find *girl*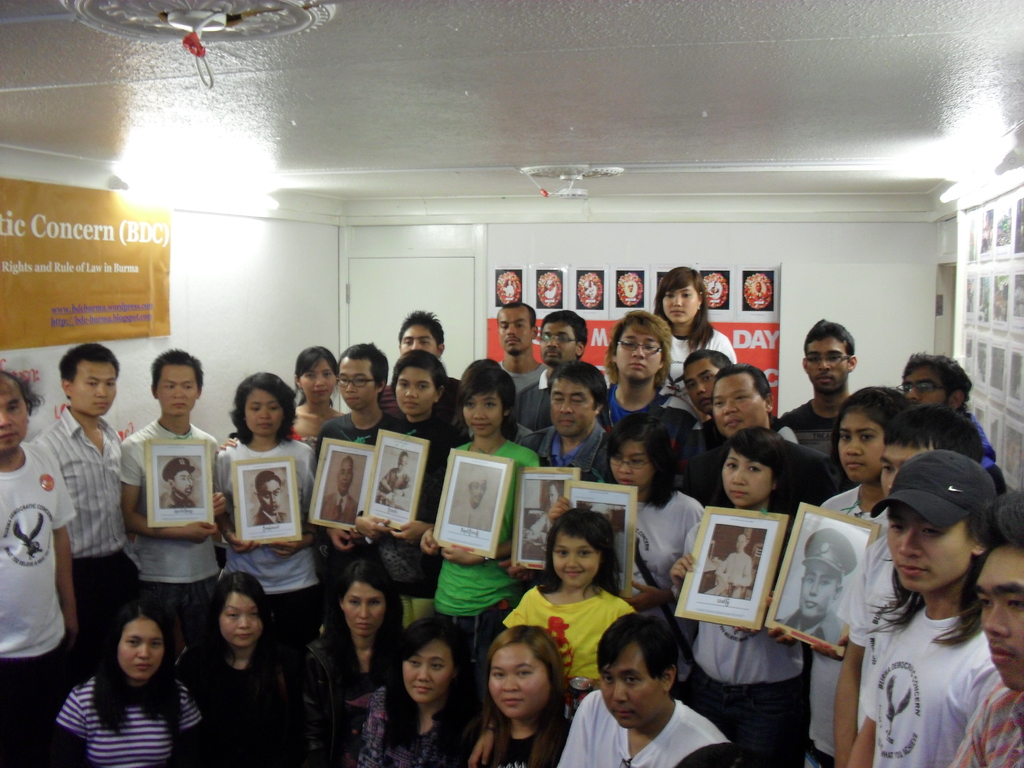
604:414:699:634
